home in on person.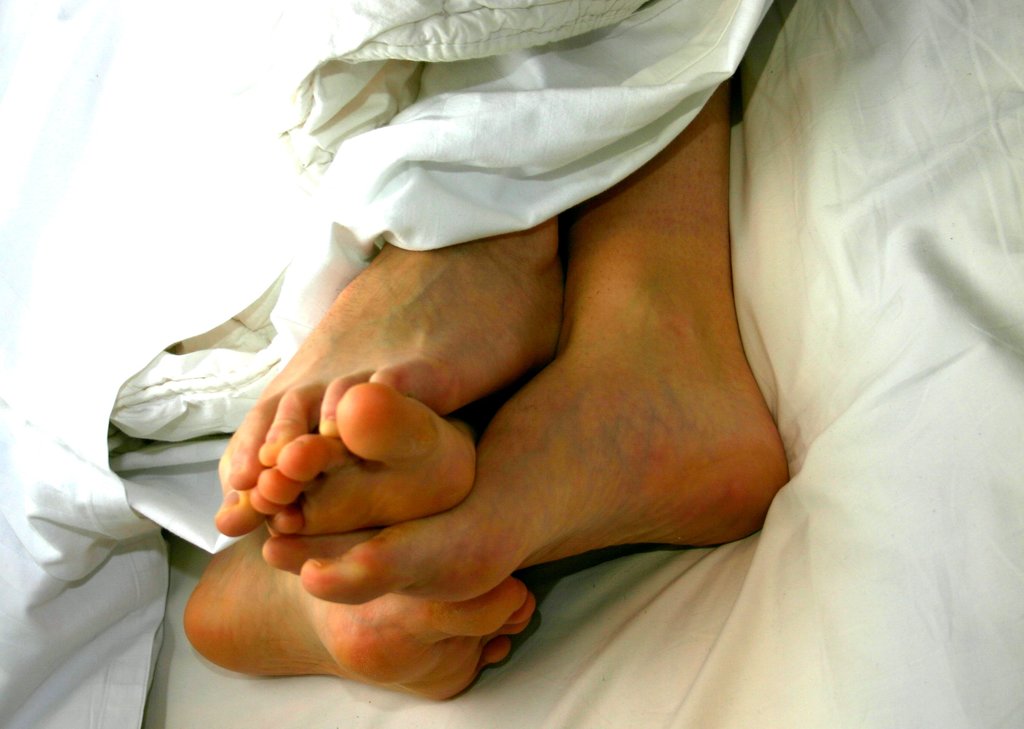
Homed in at <box>178,382,540,704</box>.
